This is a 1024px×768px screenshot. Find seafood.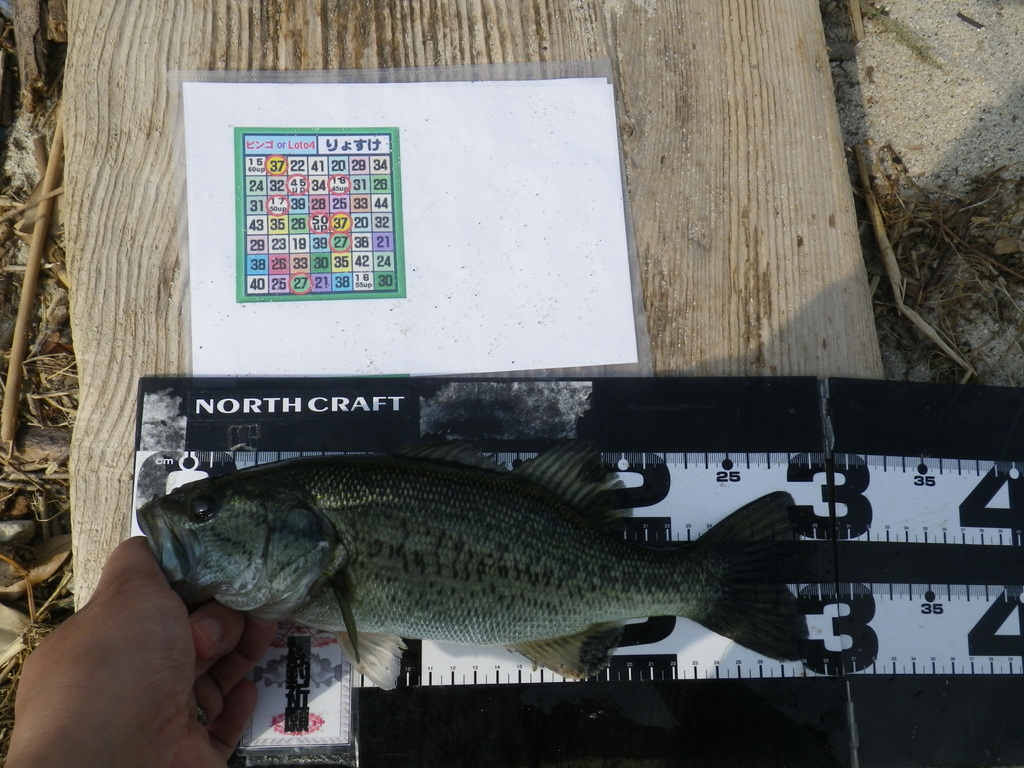
Bounding box: [134, 429, 812, 693].
